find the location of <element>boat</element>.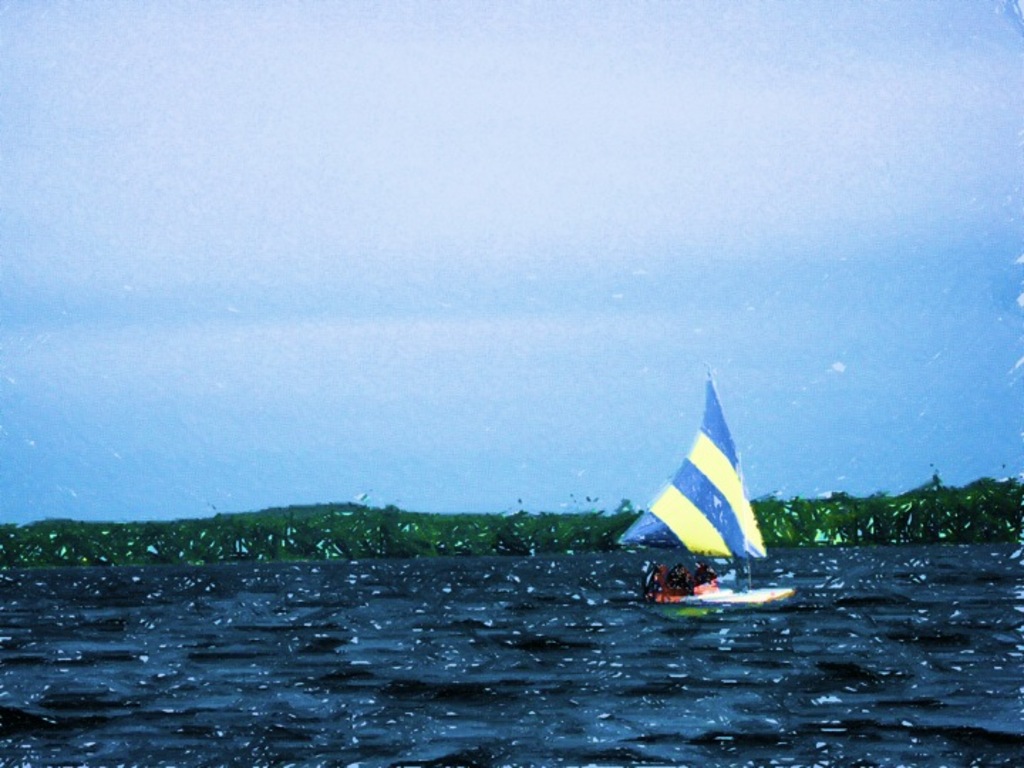
Location: select_region(627, 384, 777, 620).
